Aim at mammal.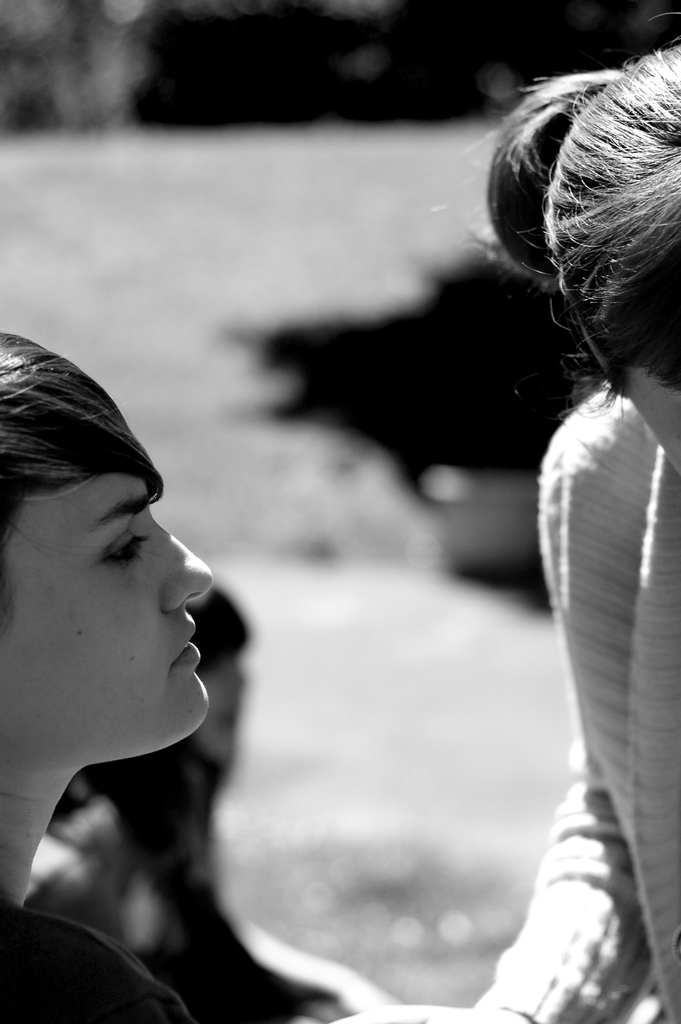
Aimed at (left=0, top=310, right=220, bottom=1023).
